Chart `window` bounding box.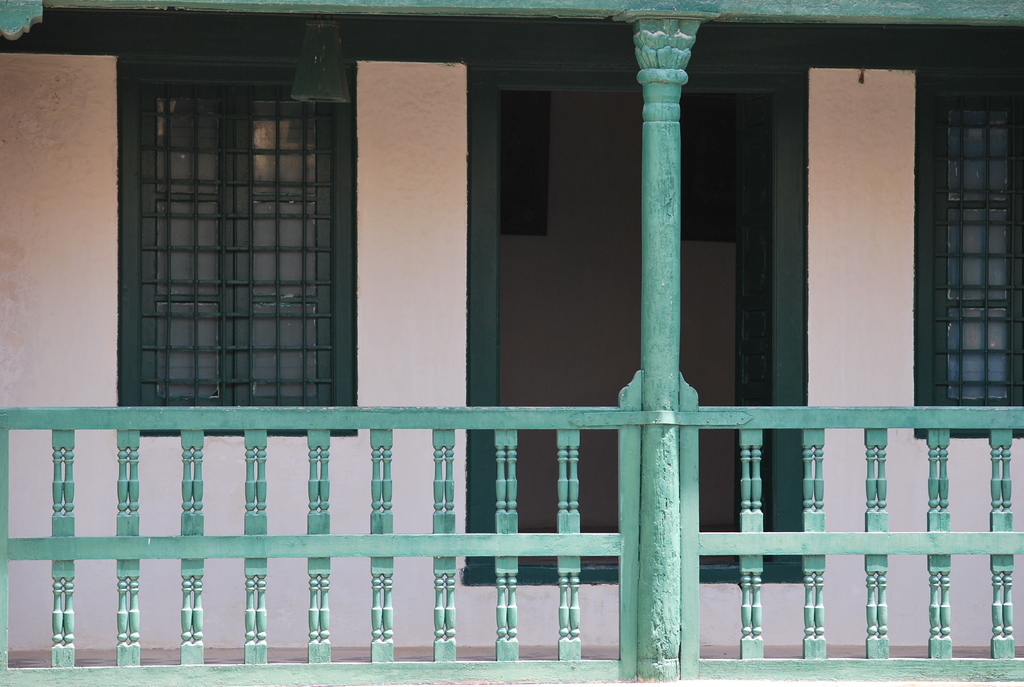
Charted: Rect(75, 17, 364, 457).
